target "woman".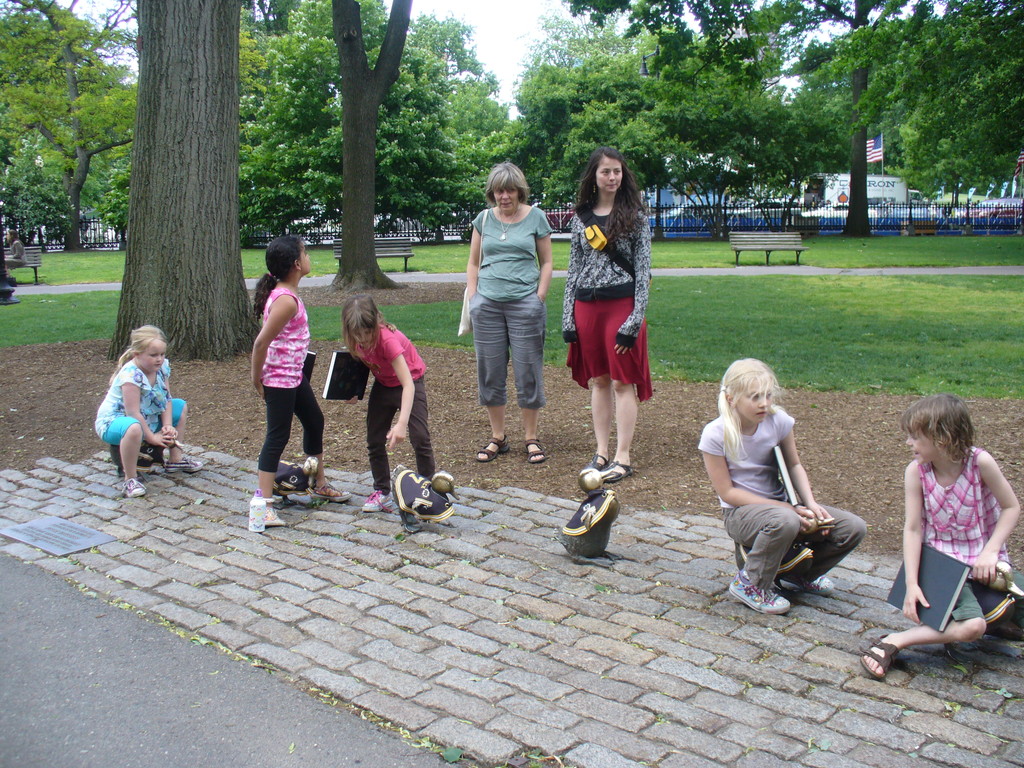
Target region: bbox=(460, 159, 561, 470).
